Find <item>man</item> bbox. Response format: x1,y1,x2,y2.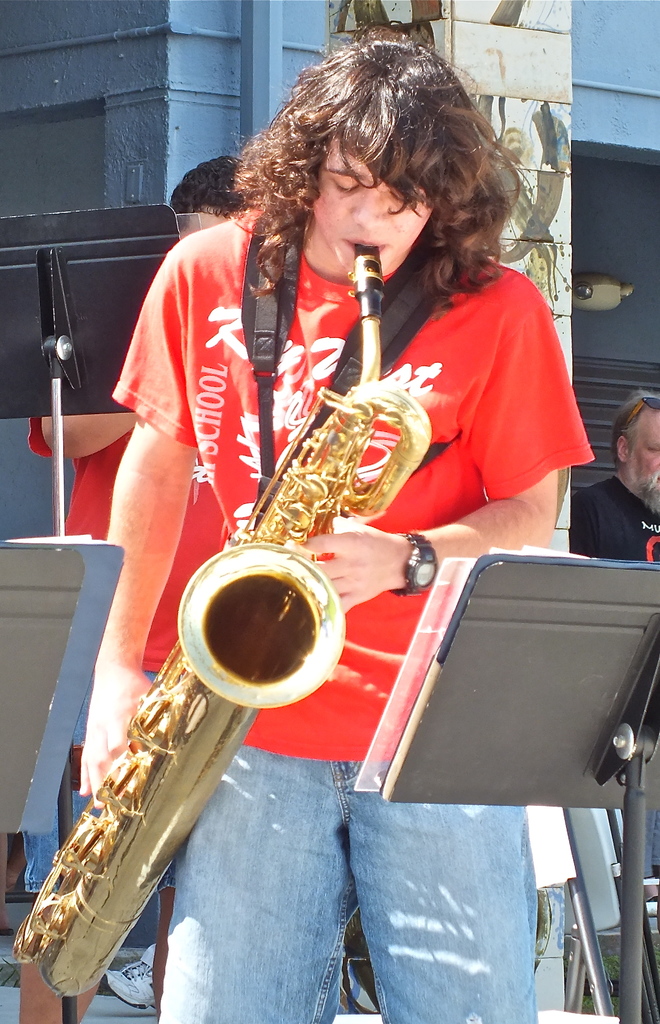
571,389,659,882.
